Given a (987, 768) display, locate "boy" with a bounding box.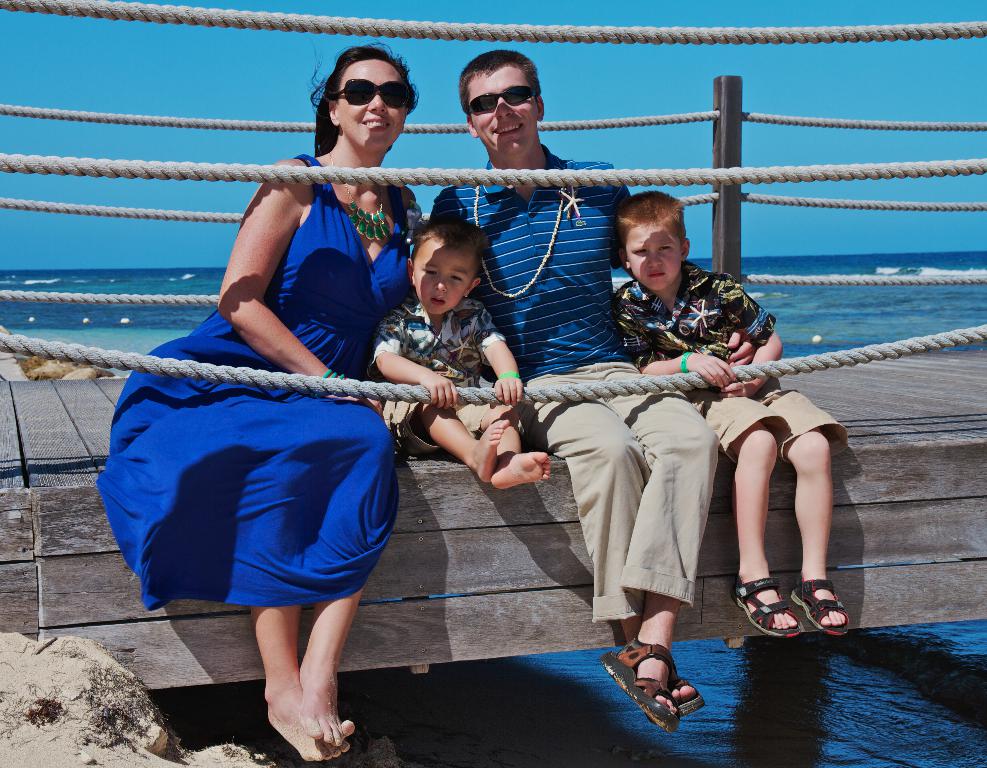
Located: detection(614, 193, 855, 637).
